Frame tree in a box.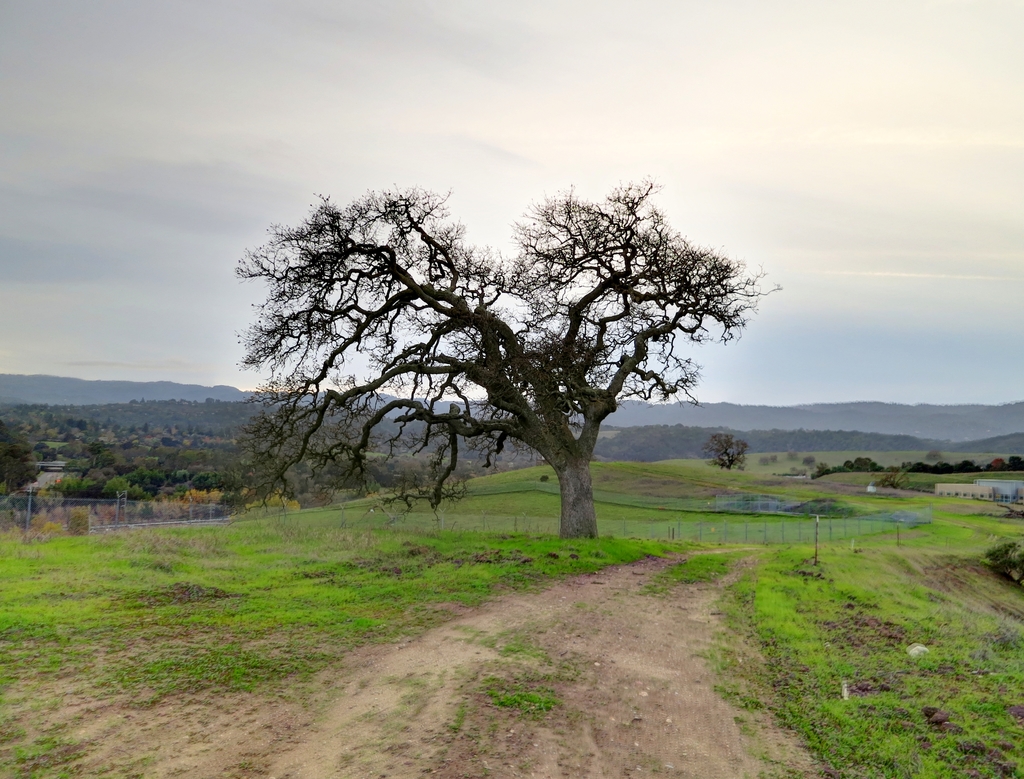
detection(704, 433, 755, 472).
